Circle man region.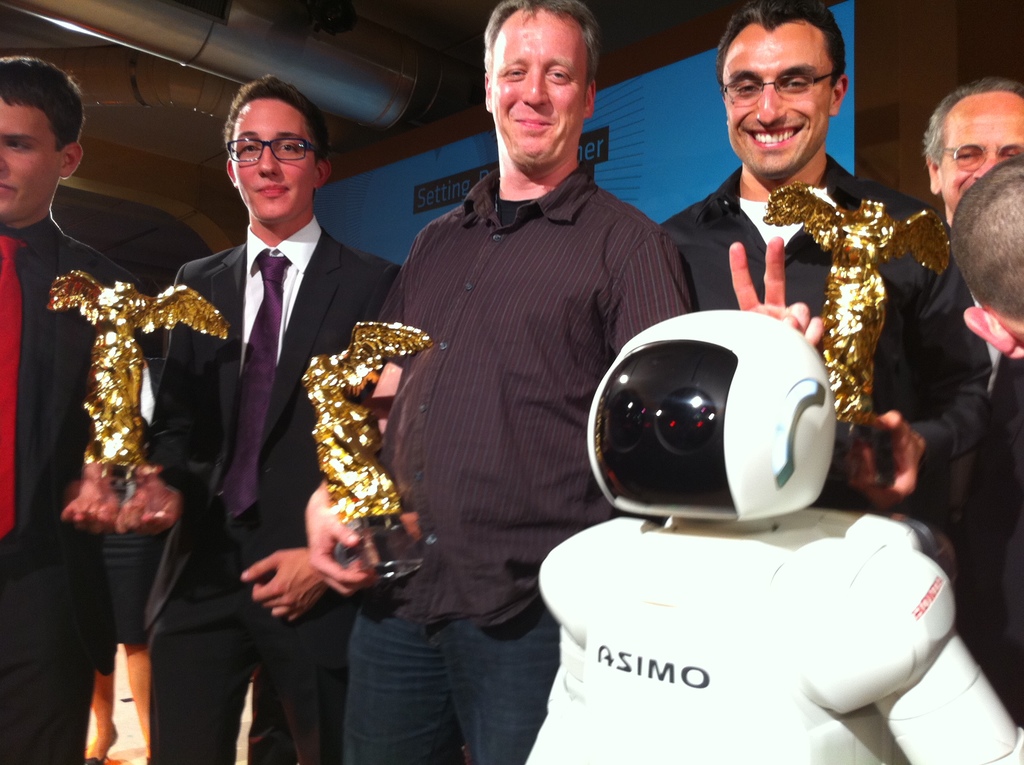
Region: pyautogui.locateOnScreen(0, 56, 122, 764).
